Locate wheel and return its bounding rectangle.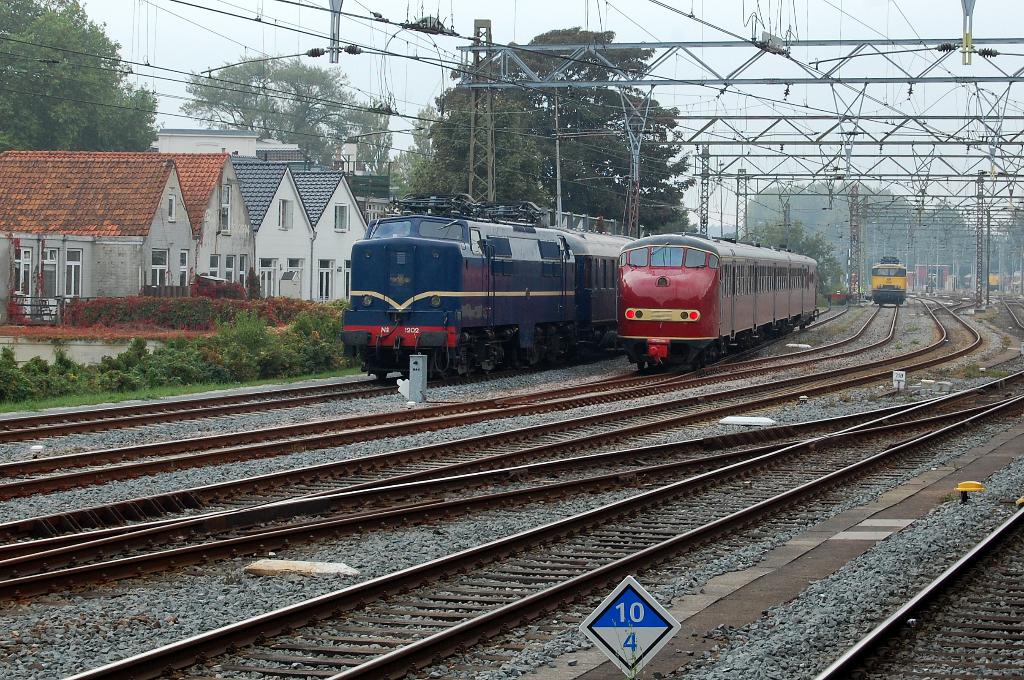
(x1=800, y1=323, x2=808, y2=331).
